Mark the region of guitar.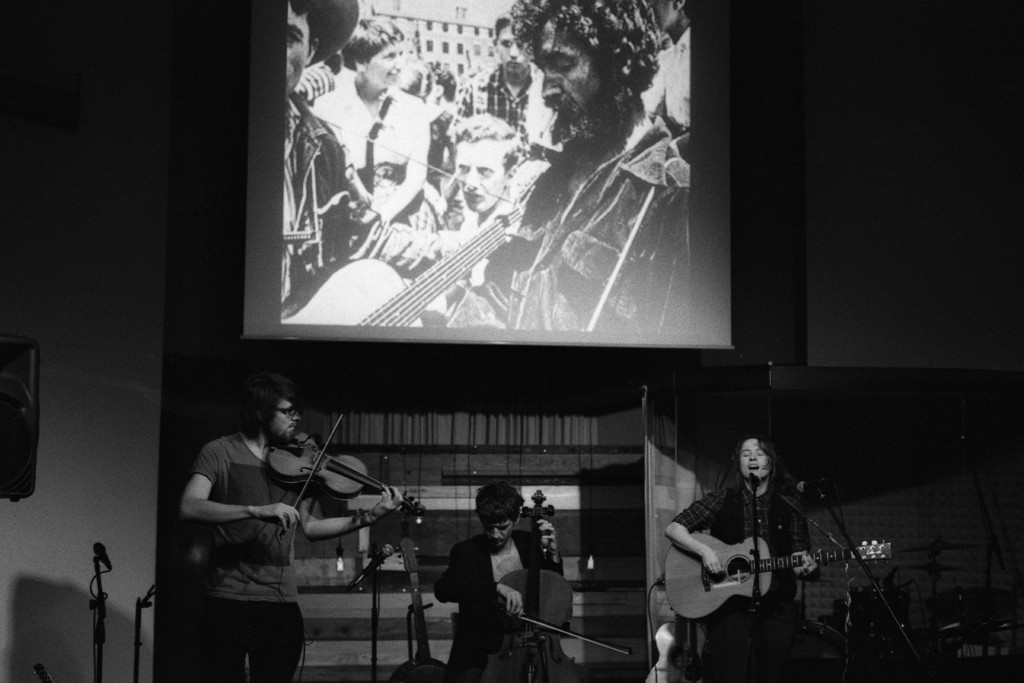
Region: (268,202,534,336).
